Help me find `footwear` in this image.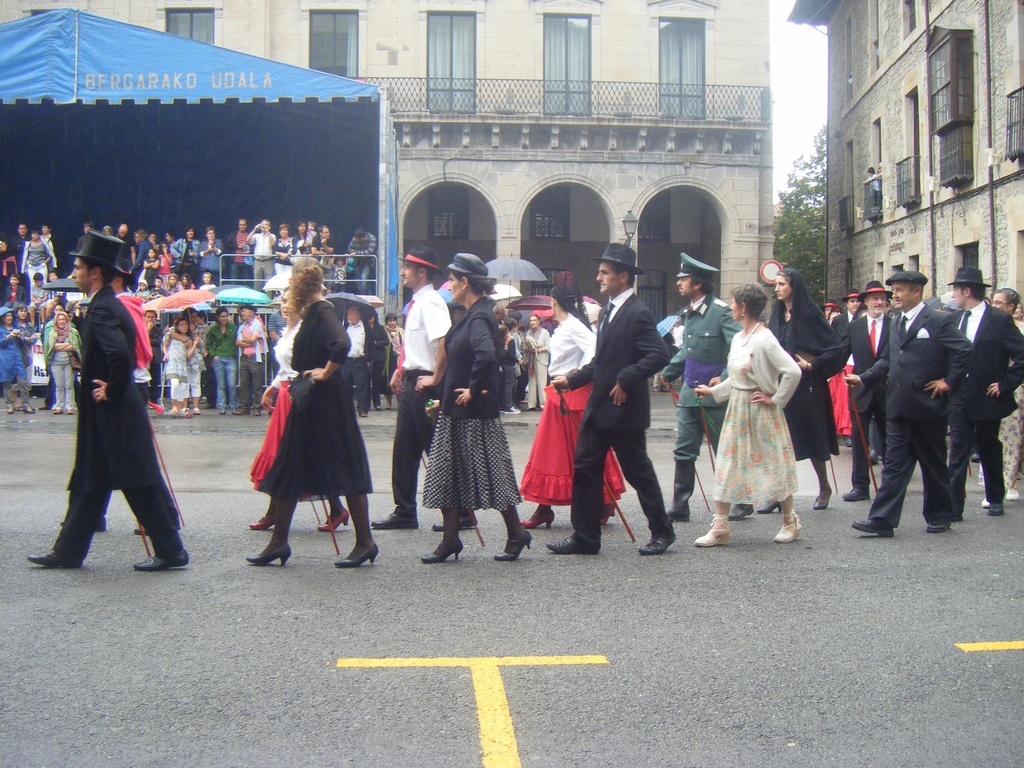
Found it: bbox(499, 406, 521, 414).
